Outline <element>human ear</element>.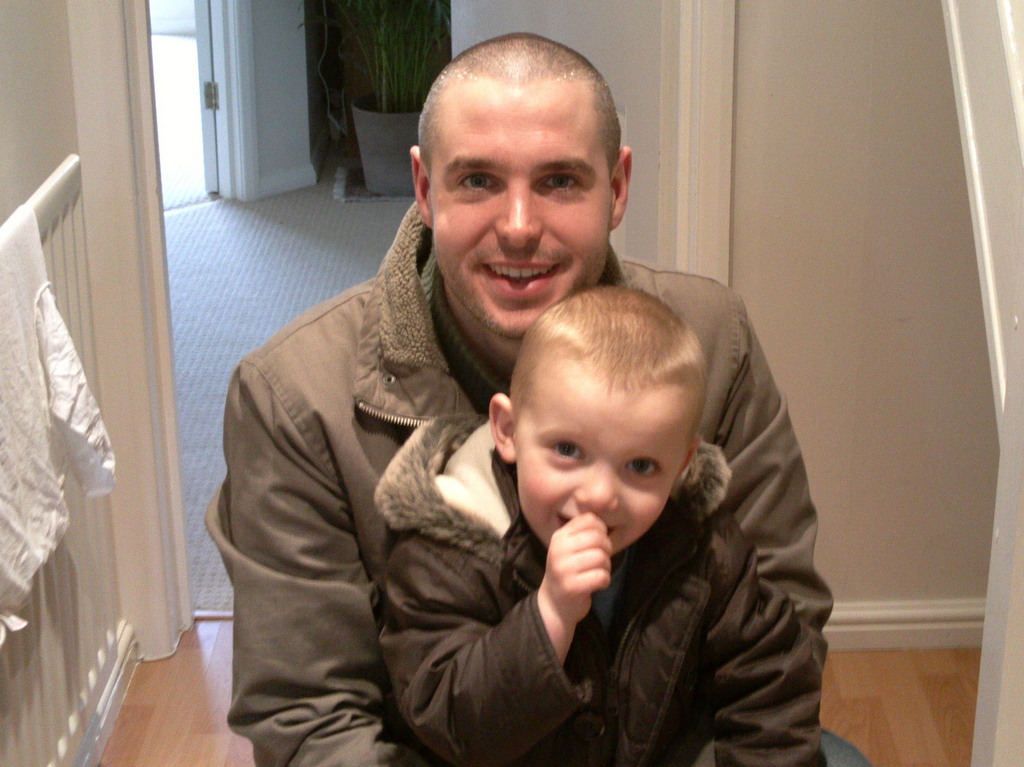
Outline: select_region(488, 392, 513, 461).
